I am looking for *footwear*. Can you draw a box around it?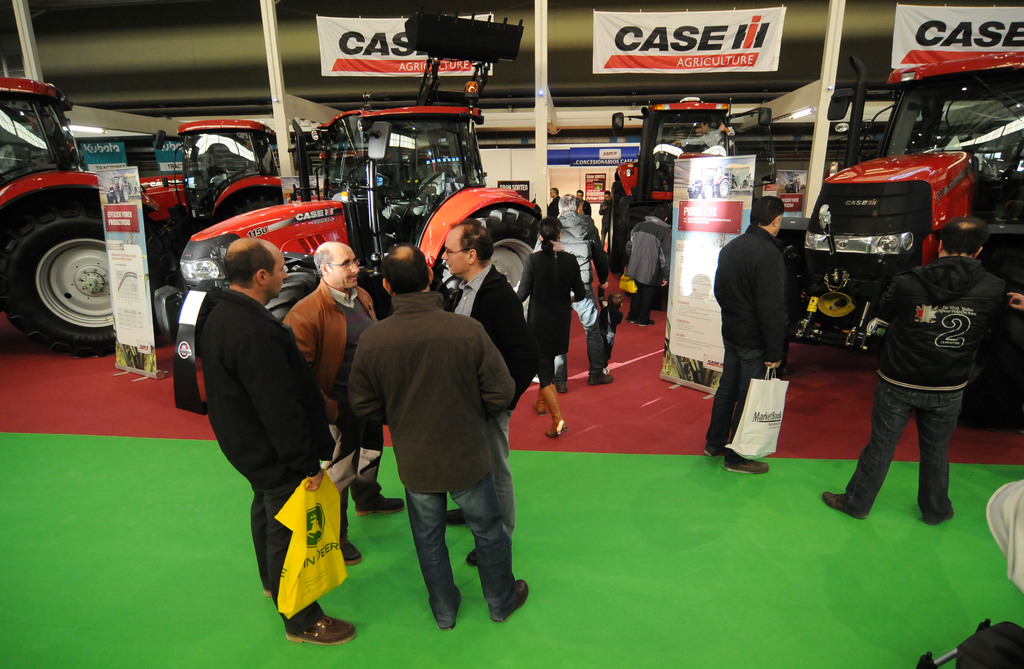
Sure, the bounding box is x1=553, y1=382, x2=565, y2=394.
